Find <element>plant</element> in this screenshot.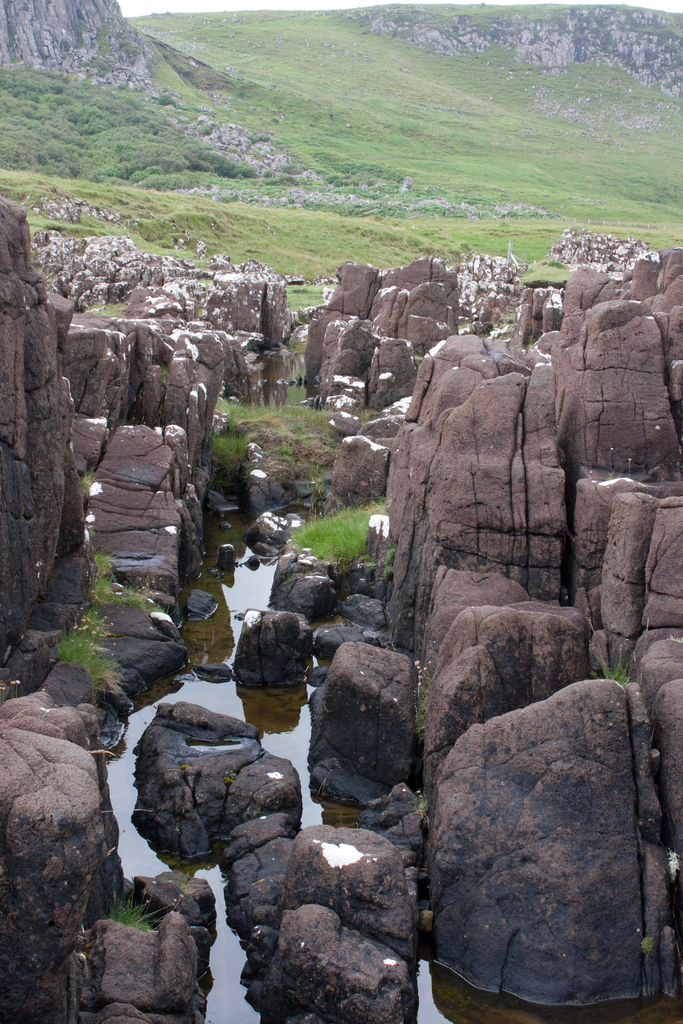
The bounding box for <element>plant</element> is [left=55, top=541, right=153, bottom=704].
